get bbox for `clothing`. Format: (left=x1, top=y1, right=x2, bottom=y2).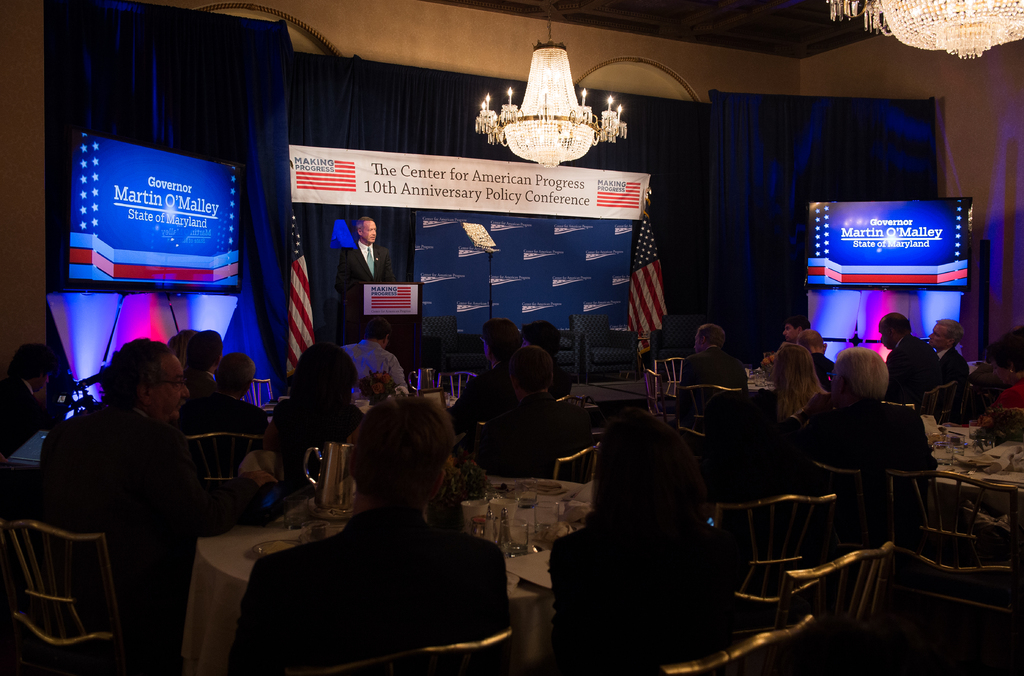
(left=217, top=477, right=506, bottom=672).
